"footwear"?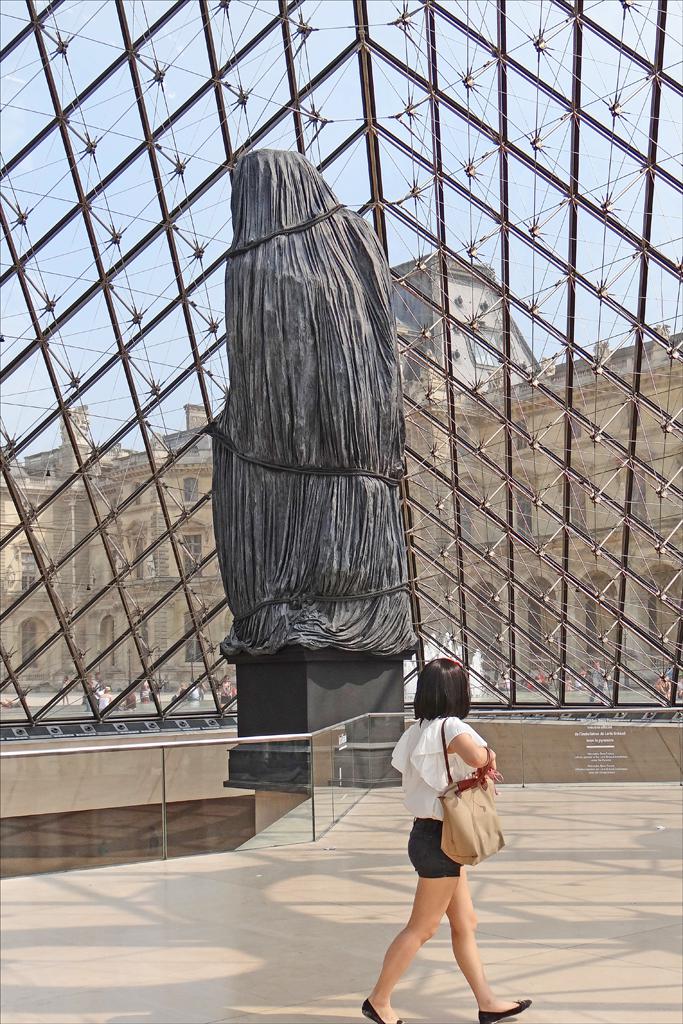
bbox=(362, 998, 399, 1023)
